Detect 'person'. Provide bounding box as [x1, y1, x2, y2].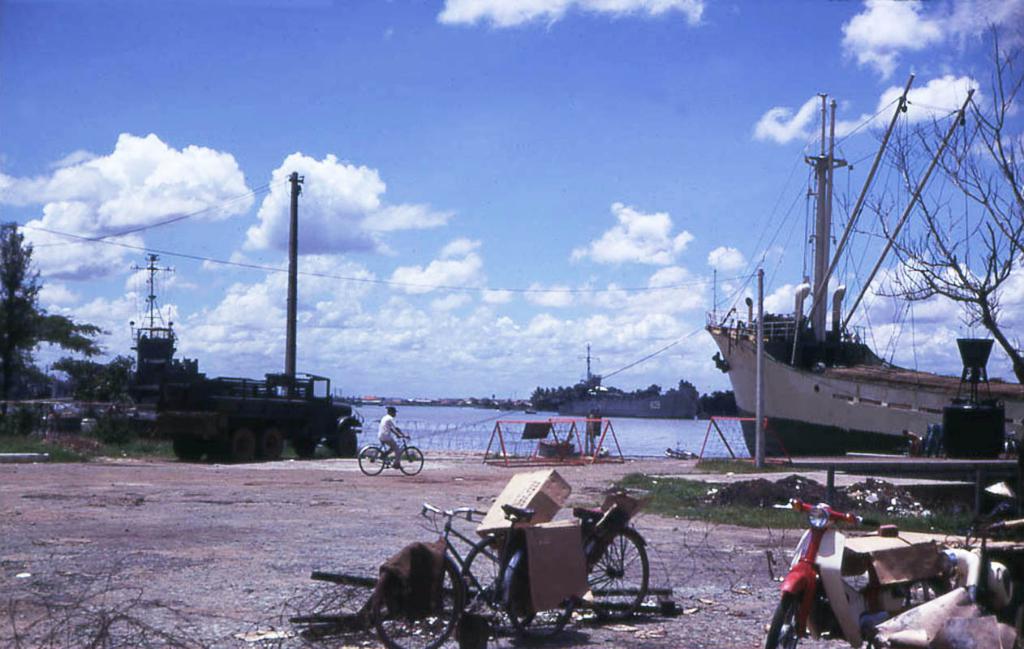
[378, 406, 410, 466].
